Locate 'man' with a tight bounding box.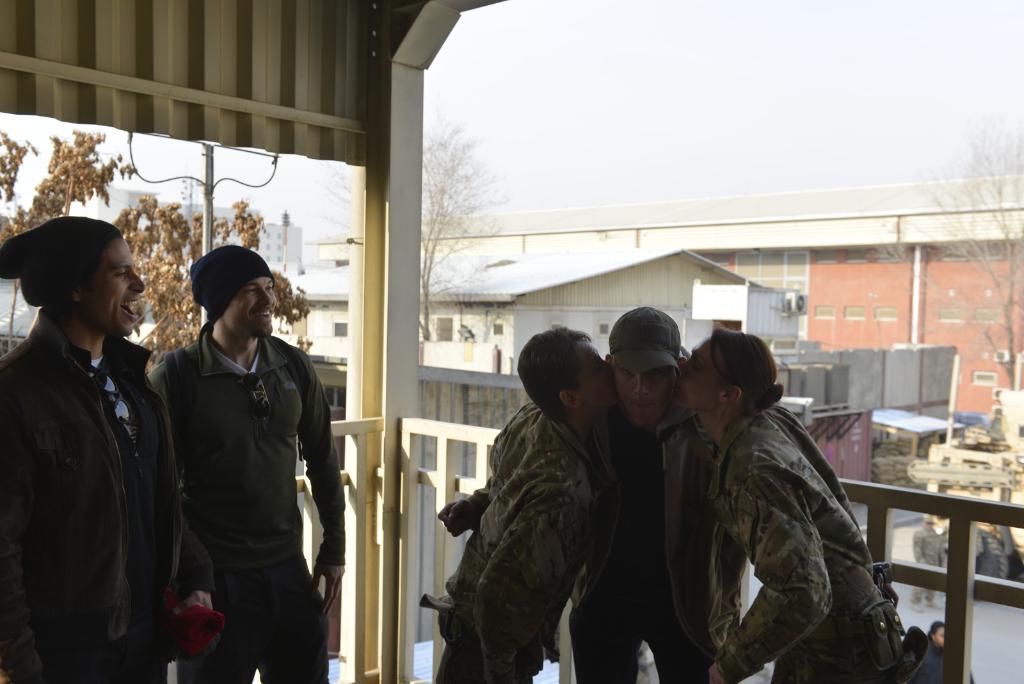
bbox(430, 325, 618, 683).
